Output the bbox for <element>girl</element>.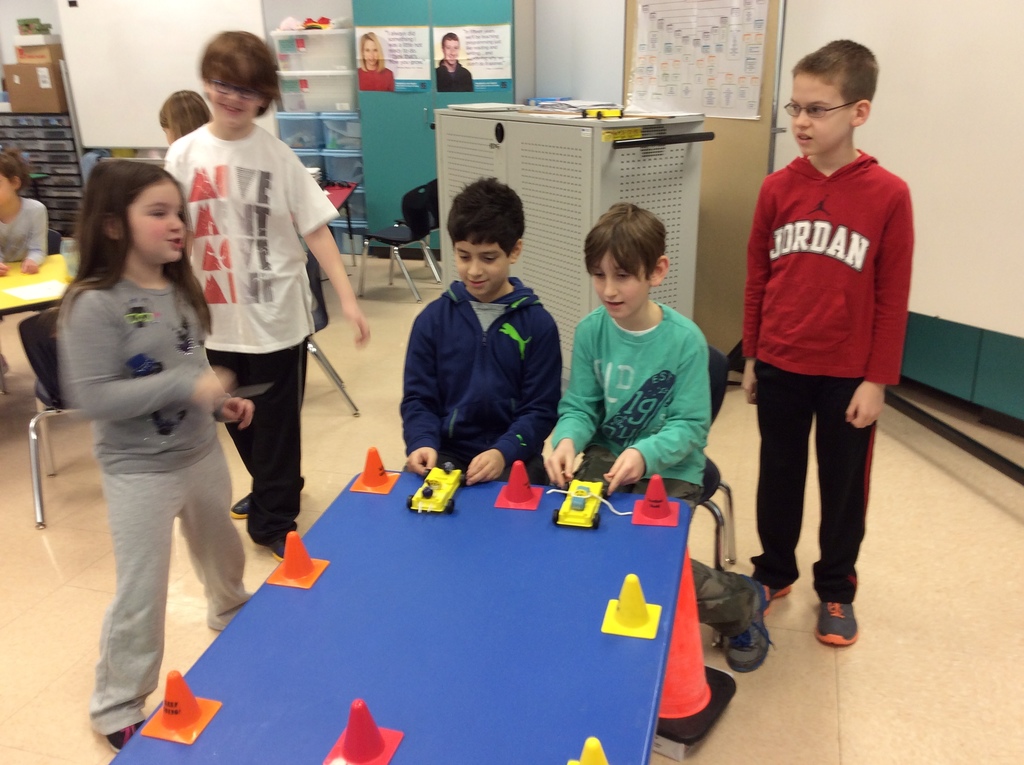
select_region(60, 164, 244, 749).
